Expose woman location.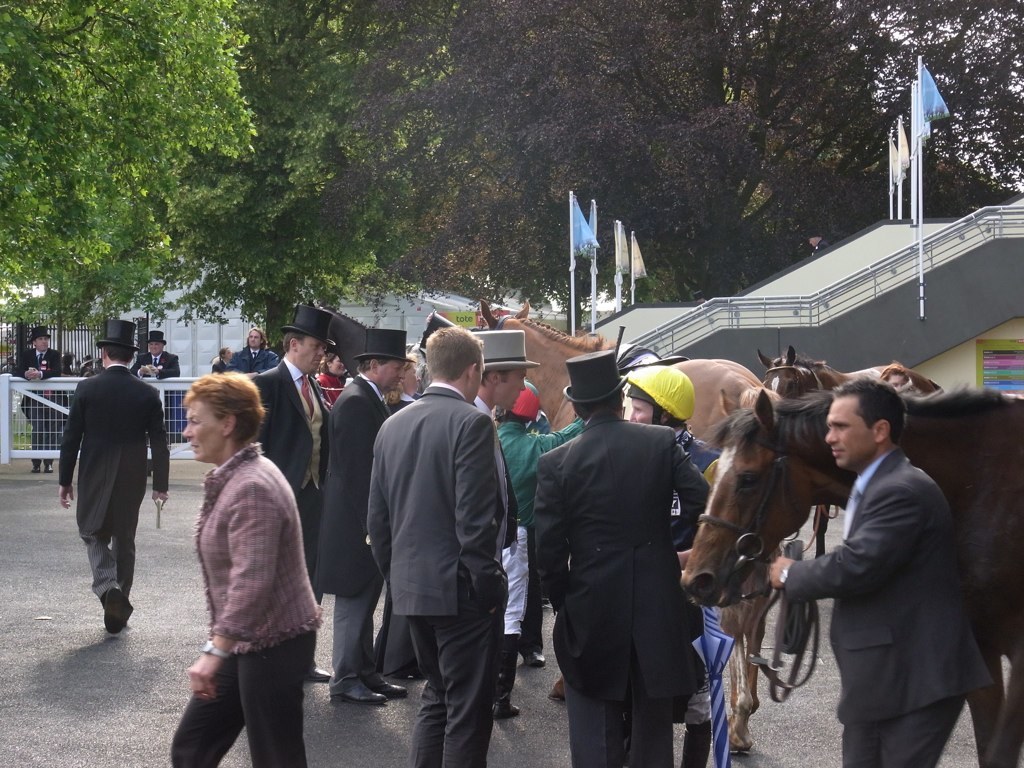
Exposed at 170 353 324 767.
